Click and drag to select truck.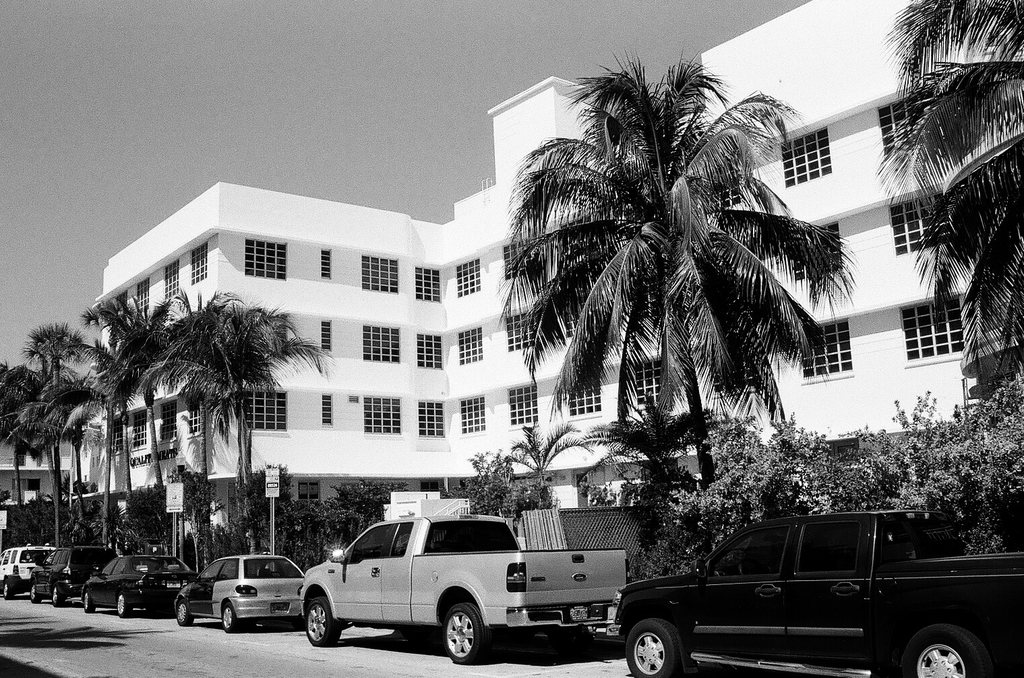
Selection: detection(613, 510, 1023, 677).
